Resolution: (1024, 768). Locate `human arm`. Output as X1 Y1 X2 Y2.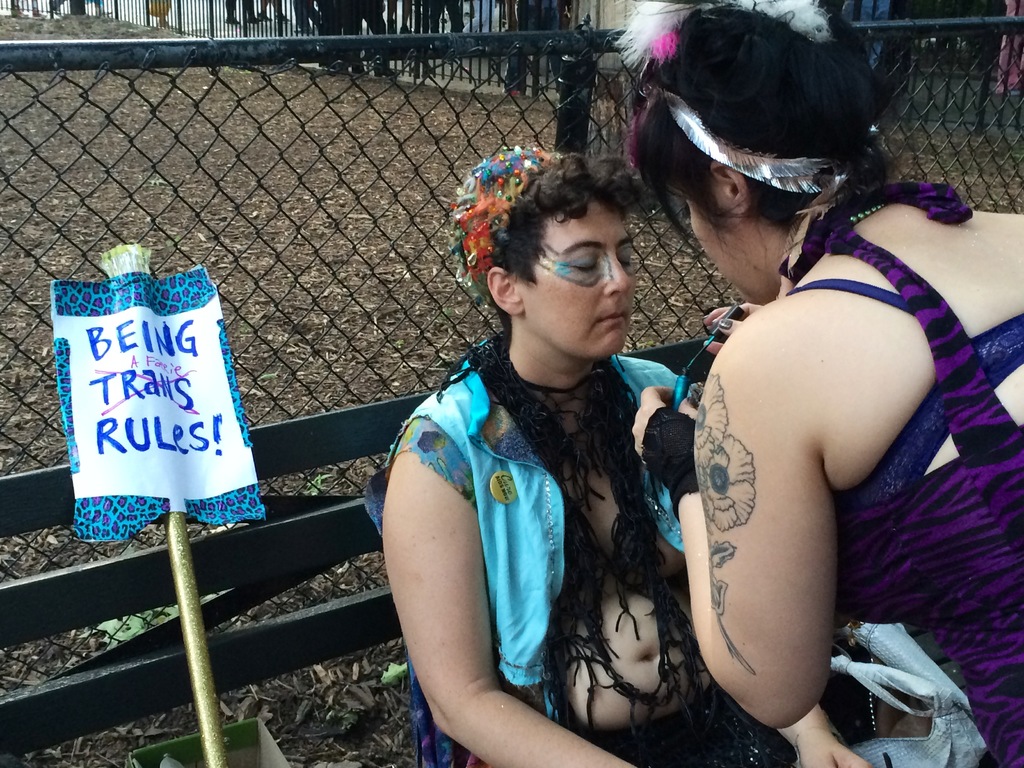
702 299 762 356.
